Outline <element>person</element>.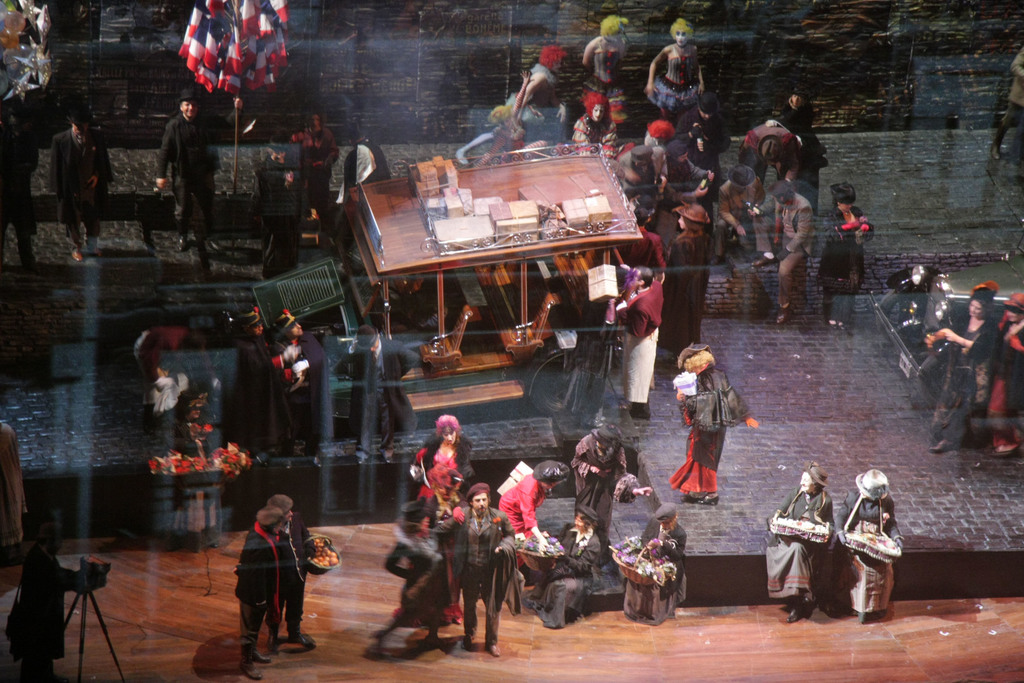
Outline: <region>225, 314, 305, 458</region>.
